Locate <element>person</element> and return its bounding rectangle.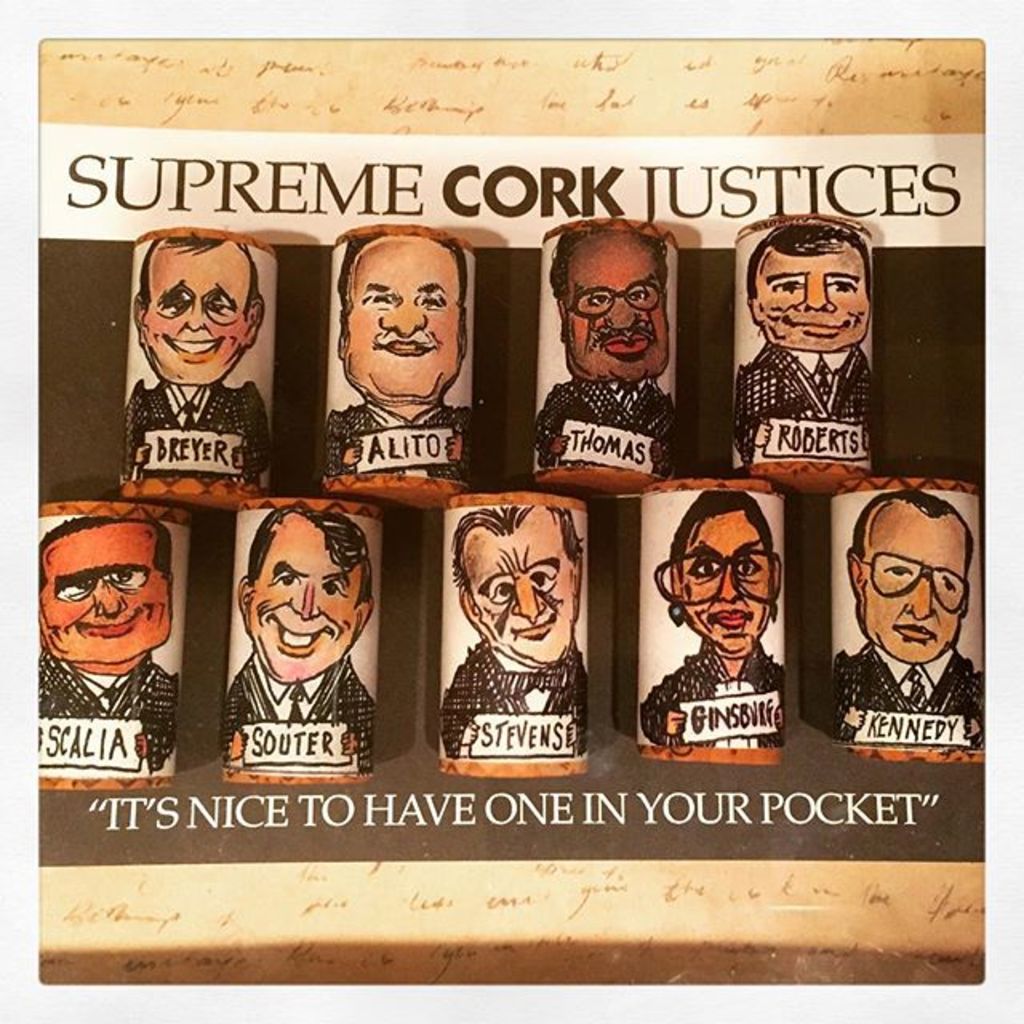
<bbox>325, 240, 474, 480</bbox>.
